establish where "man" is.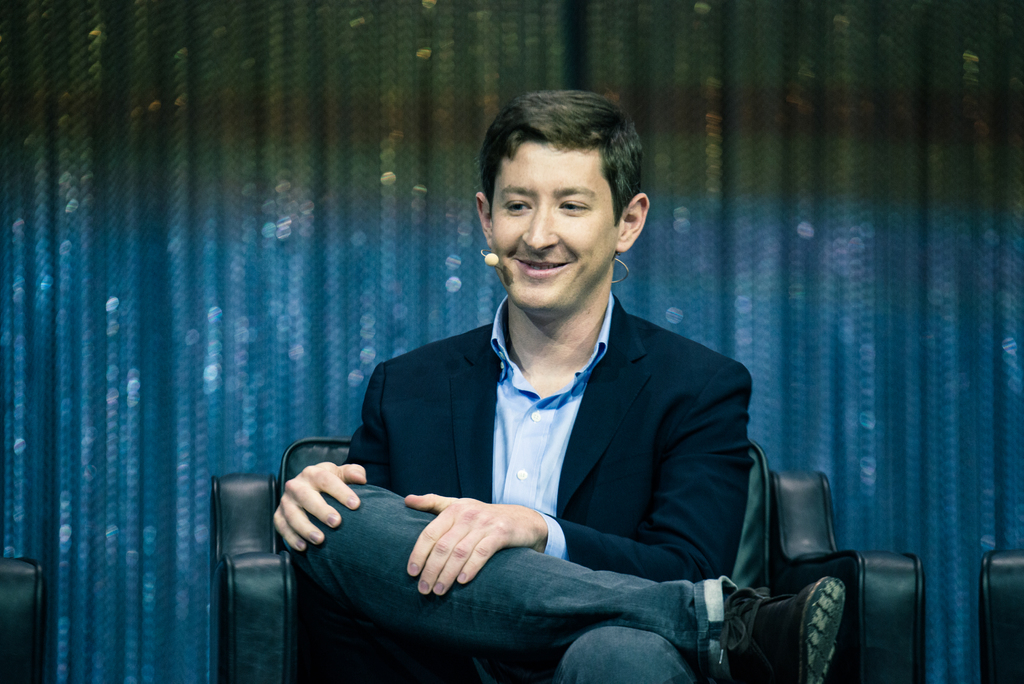
Established at [left=268, top=90, right=846, bottom=683].
